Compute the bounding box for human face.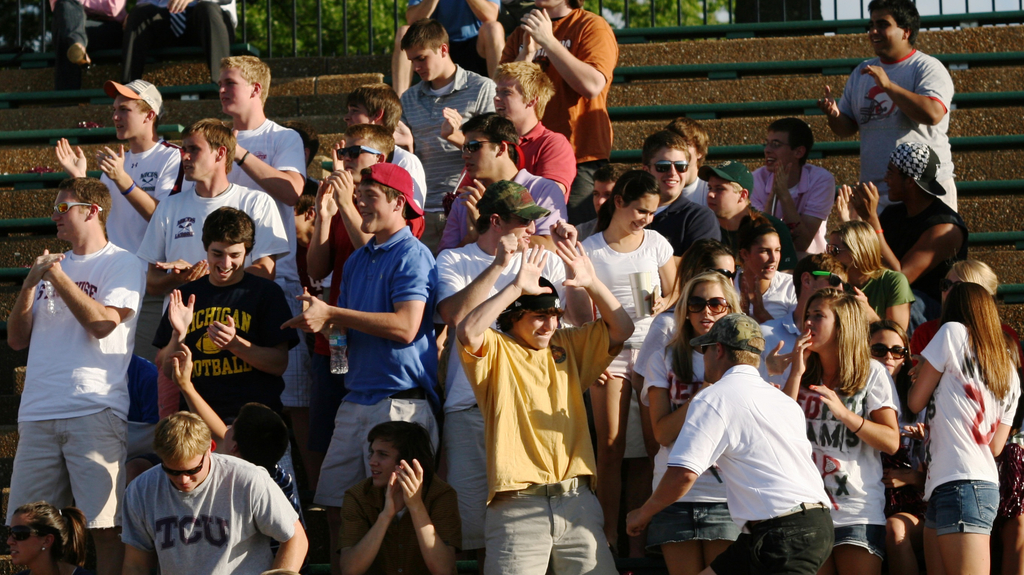
(x1=496, y1=76, x2=529, y2=114).
